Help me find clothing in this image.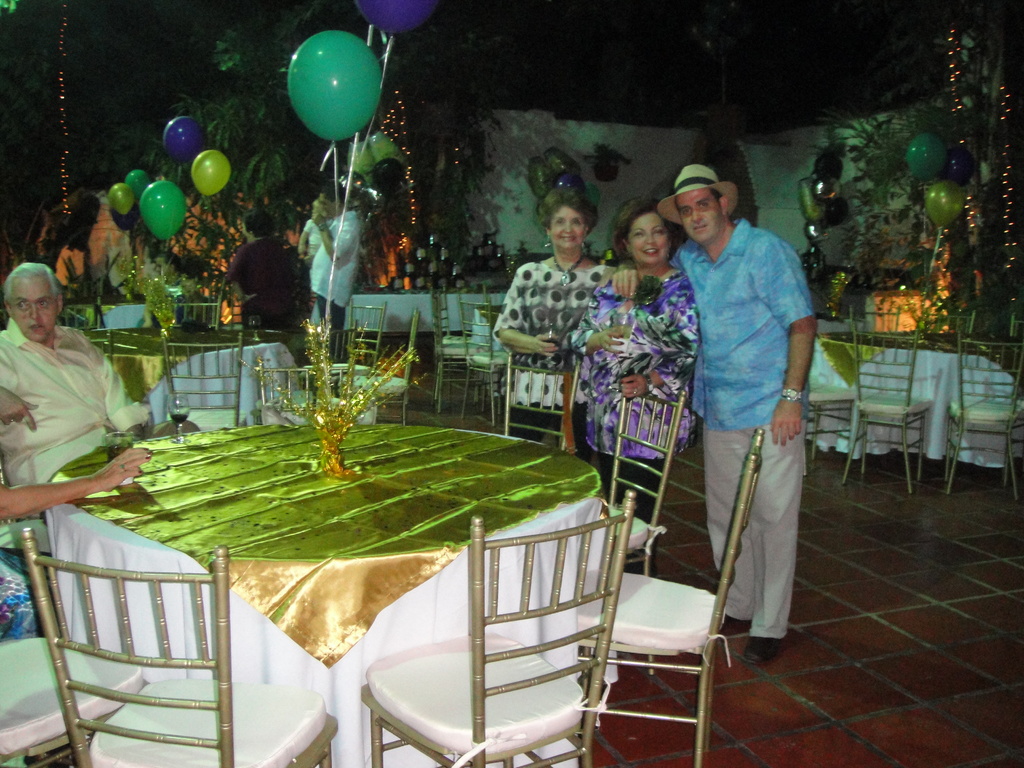
Found it: x1=232, y1=230, x2=303, y2=331.
